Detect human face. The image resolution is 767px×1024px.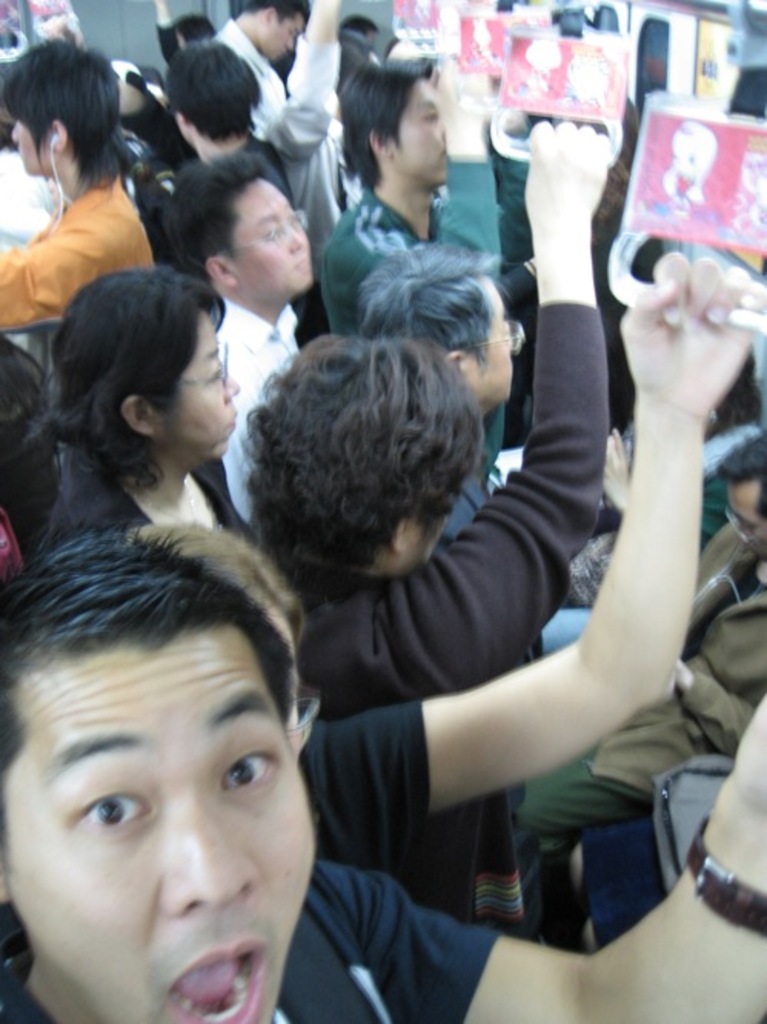
<bbox>722, 475, 765, 557</bbox>.
